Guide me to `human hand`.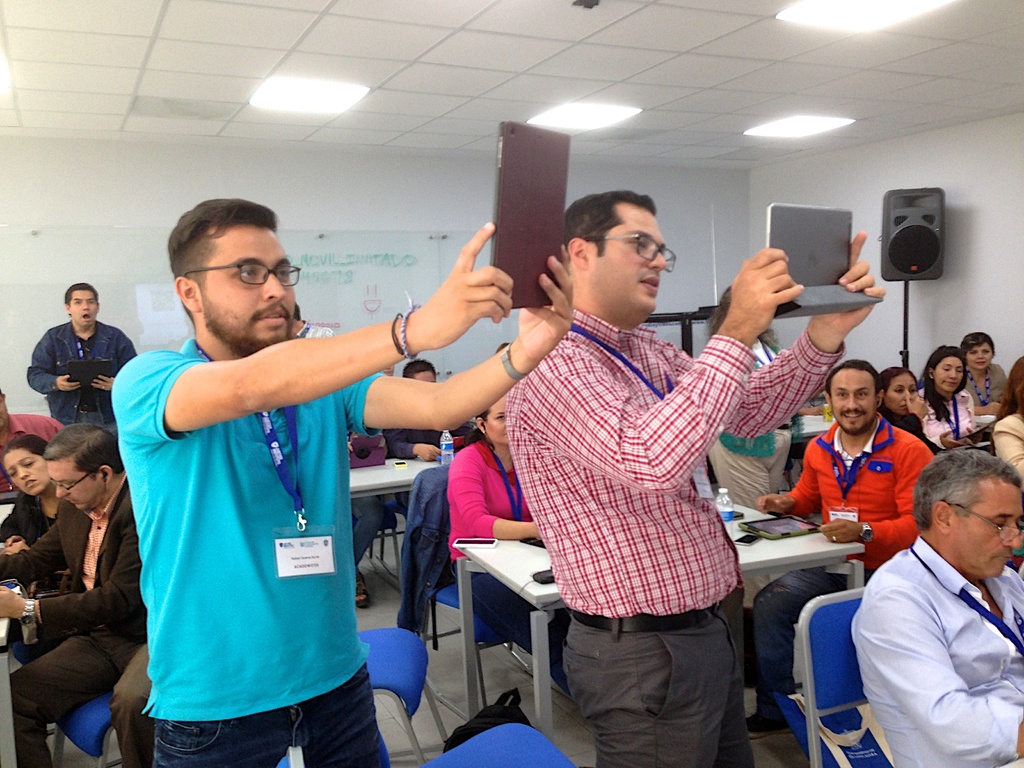
Guidance: 984:399:1000:416.
